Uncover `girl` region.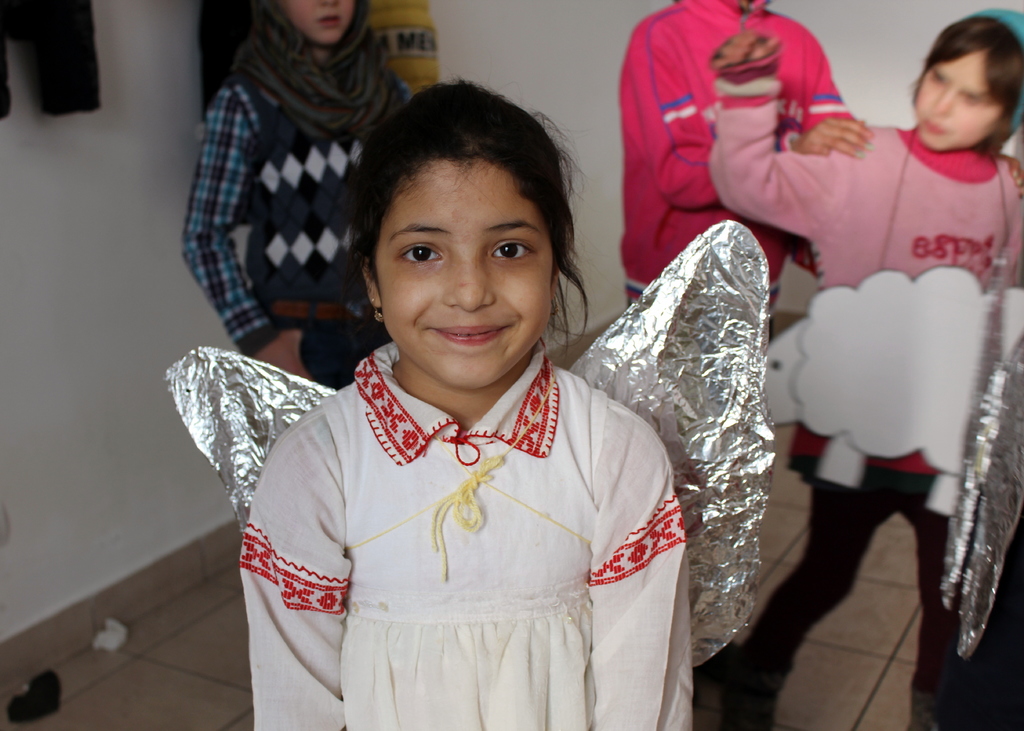
Uncovered: 233/77/696/729.
